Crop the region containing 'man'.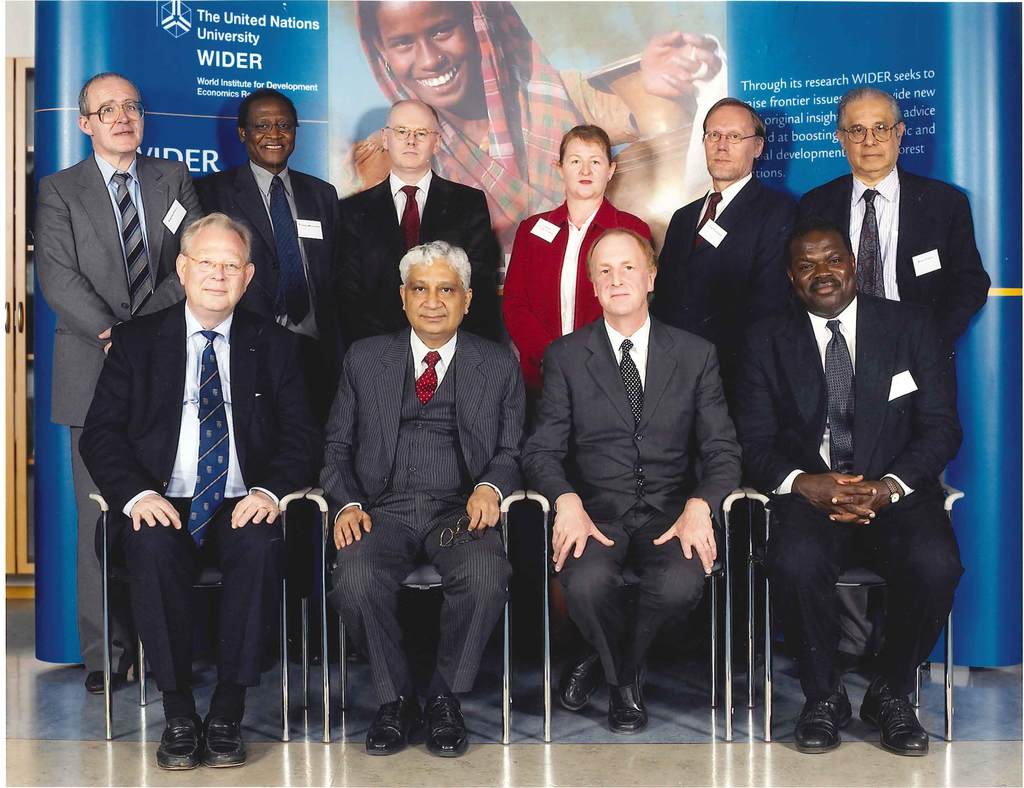
Crop region: box(520, 228, 740, 735).
